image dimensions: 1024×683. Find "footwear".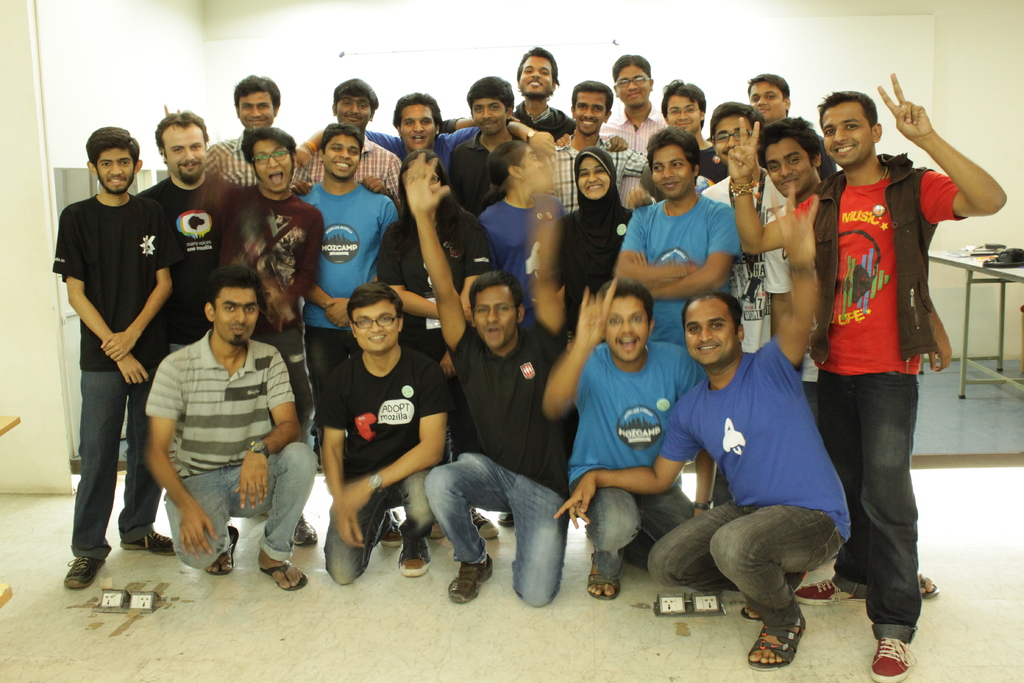
(left=124, top=526, right=177, bottom=552).
